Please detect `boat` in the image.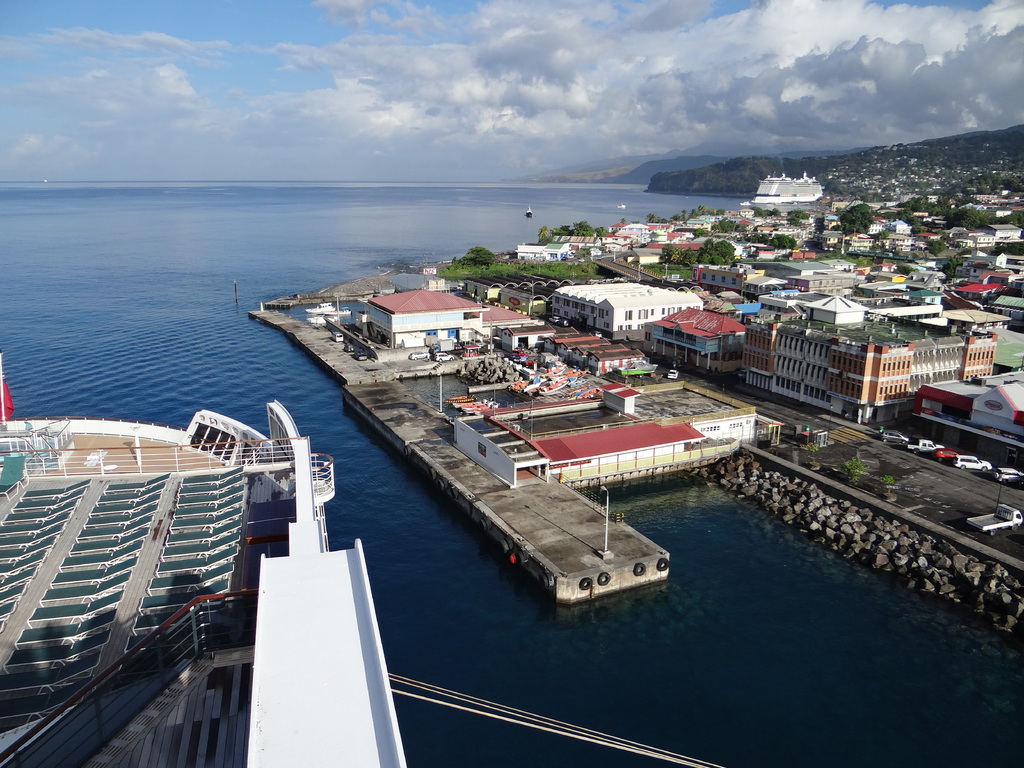
[538, 380, 569, 394].
